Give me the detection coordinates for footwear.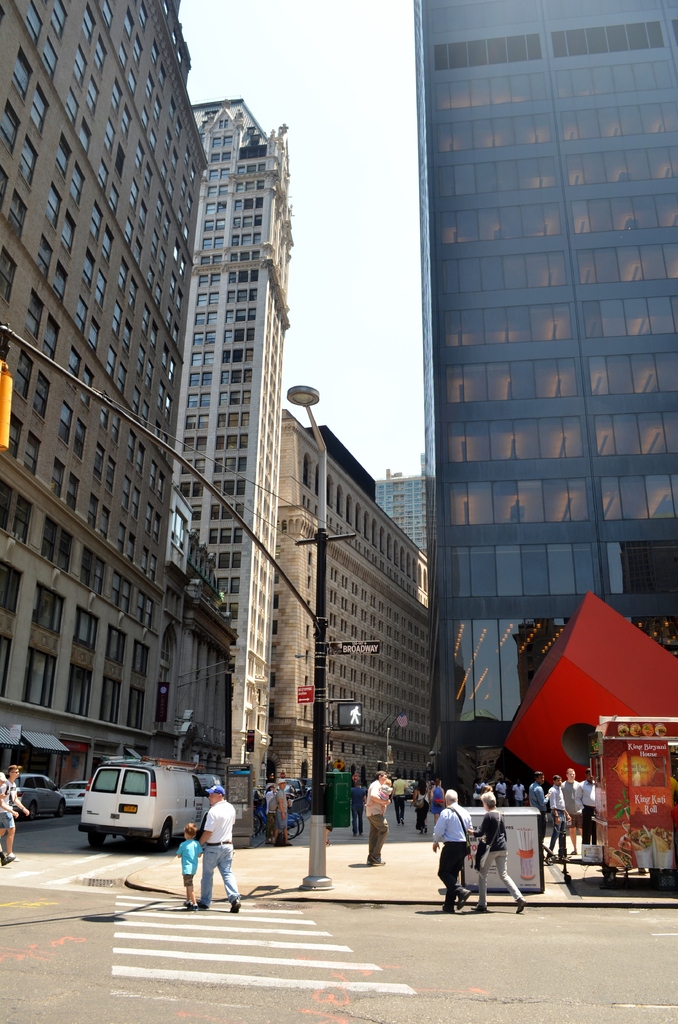
bbox(443, 890, 457, 913).
